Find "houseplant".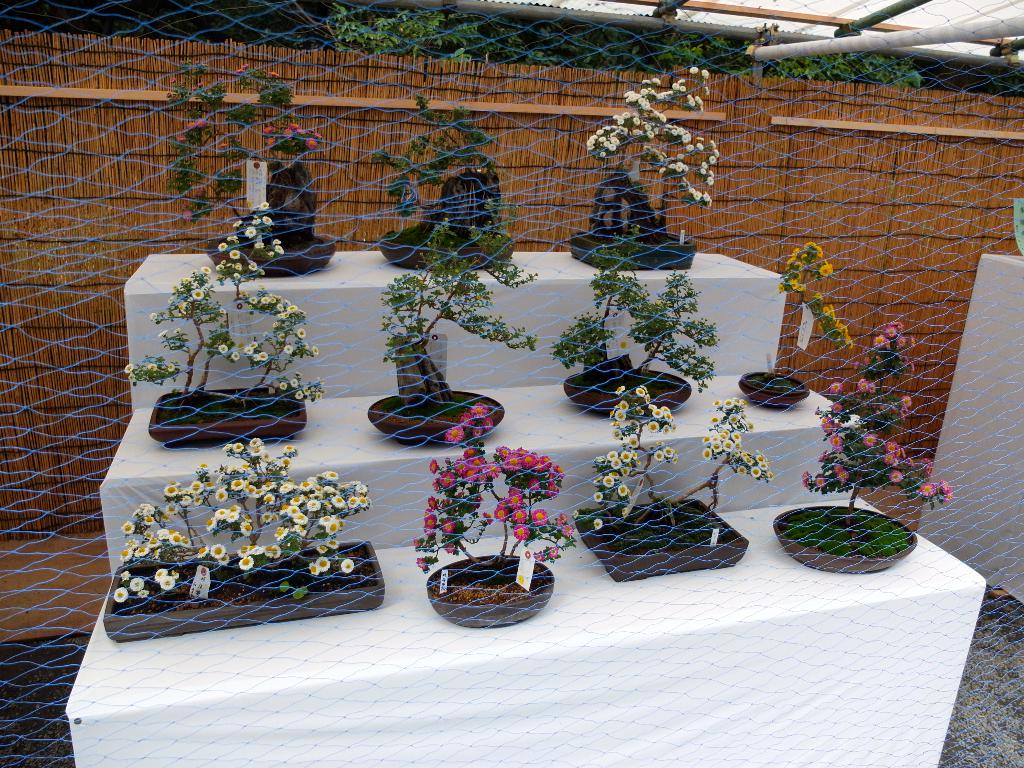
(368, 207, 535, 438).
